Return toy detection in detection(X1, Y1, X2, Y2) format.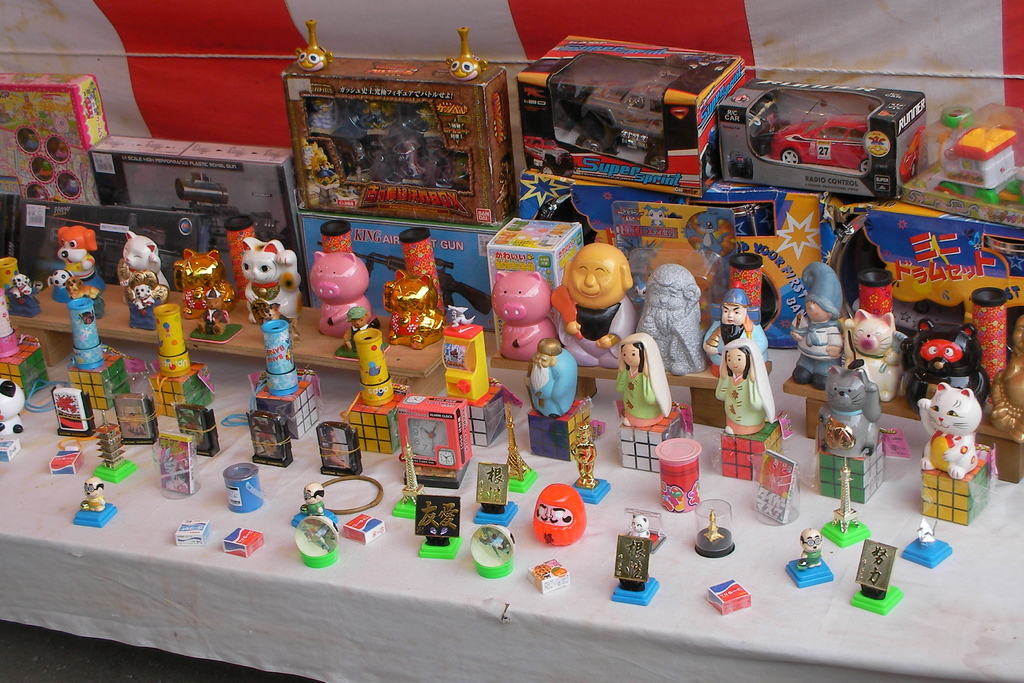
detection(61, 175, 82, 200).
